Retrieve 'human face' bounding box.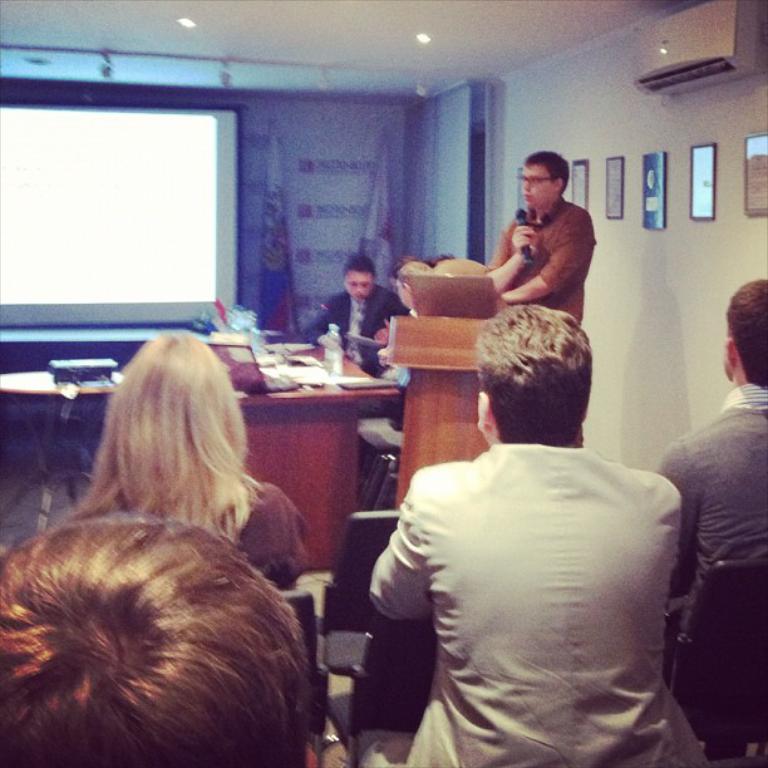
Bounding box: locate(516, 161, 556, 215).
